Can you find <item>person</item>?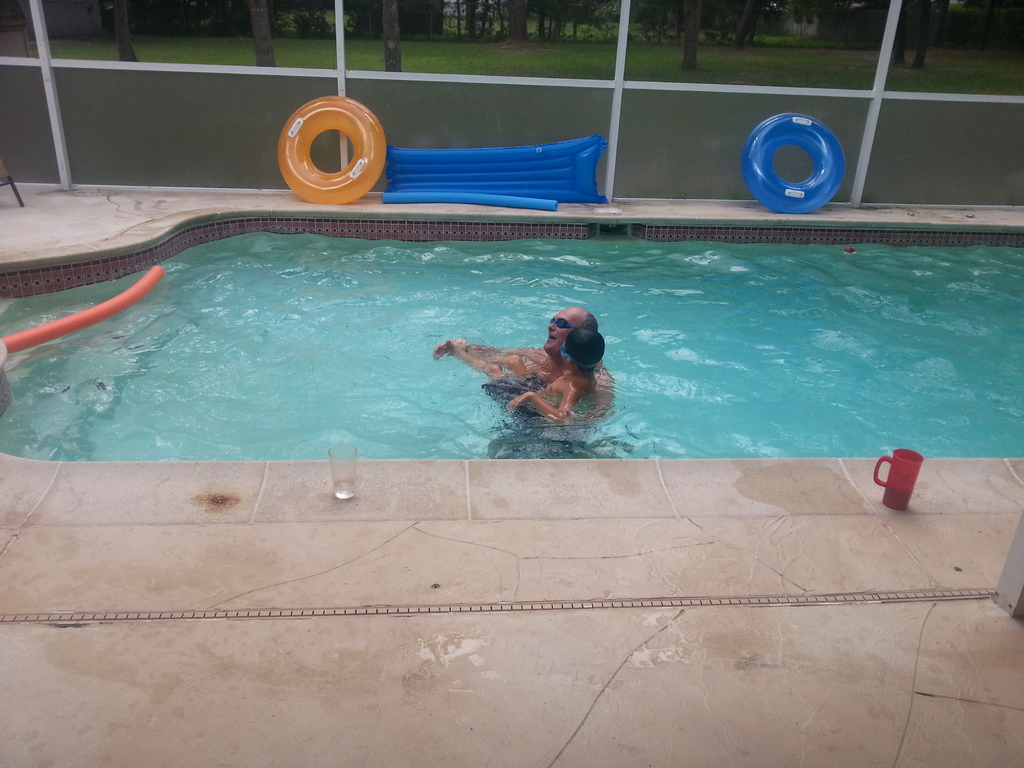
Yes, bounding box: 447,331,607,422.
